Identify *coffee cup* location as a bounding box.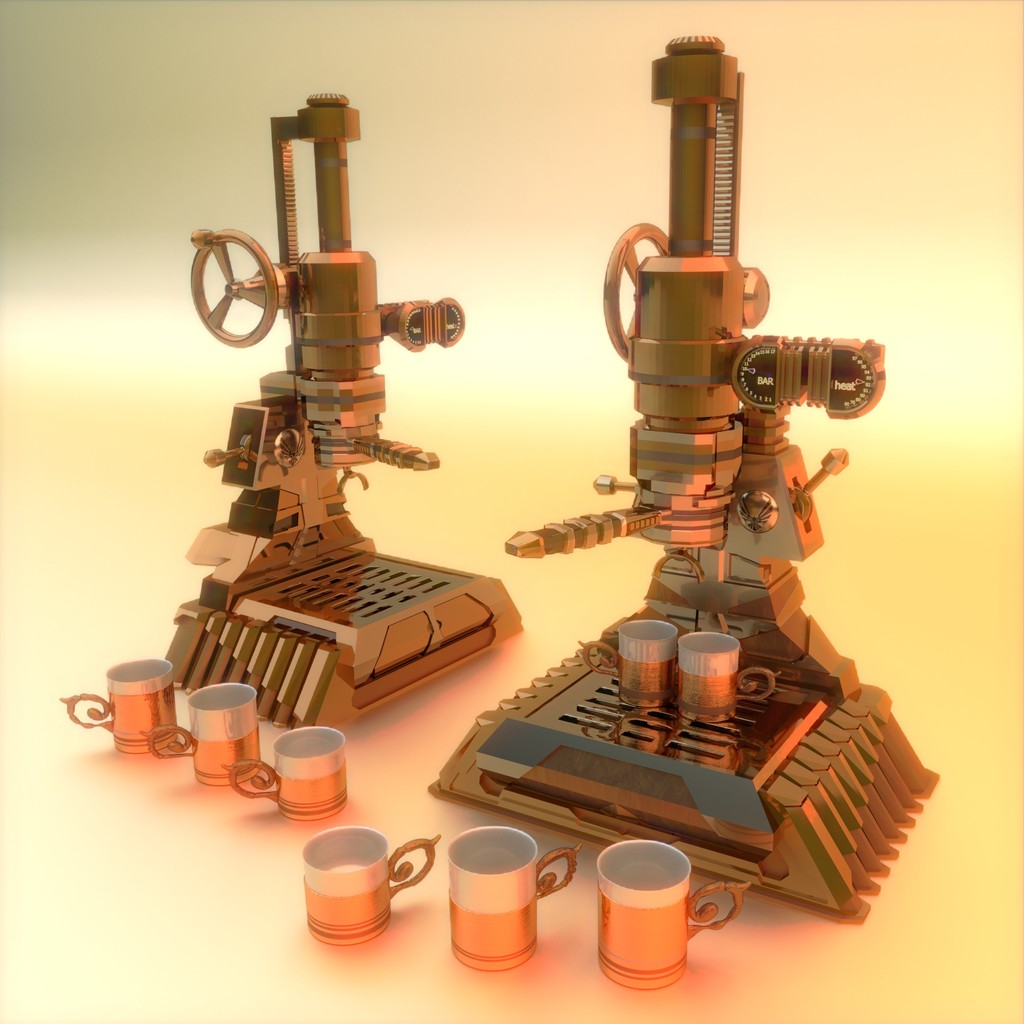
bbox=[61, 657, 183, 751].
